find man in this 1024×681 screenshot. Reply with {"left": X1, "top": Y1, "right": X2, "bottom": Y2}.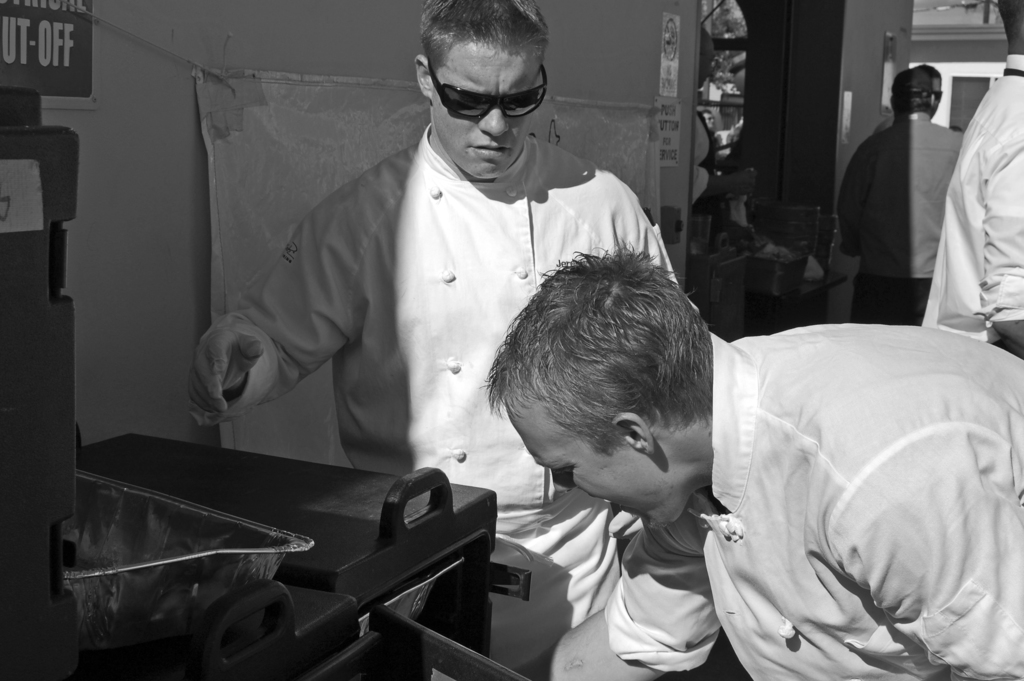
{"left": 205, "top": 69, "right": 748, "bottom": 619}.
